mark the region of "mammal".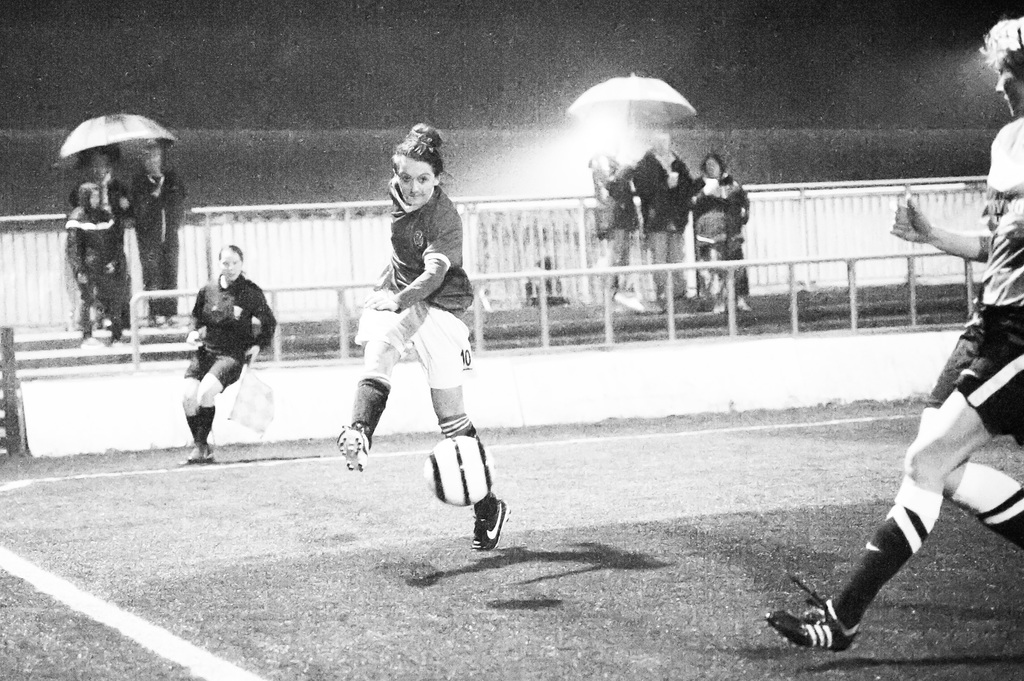
Region: <bbox>131, 135, 184, 320</bbox>.
